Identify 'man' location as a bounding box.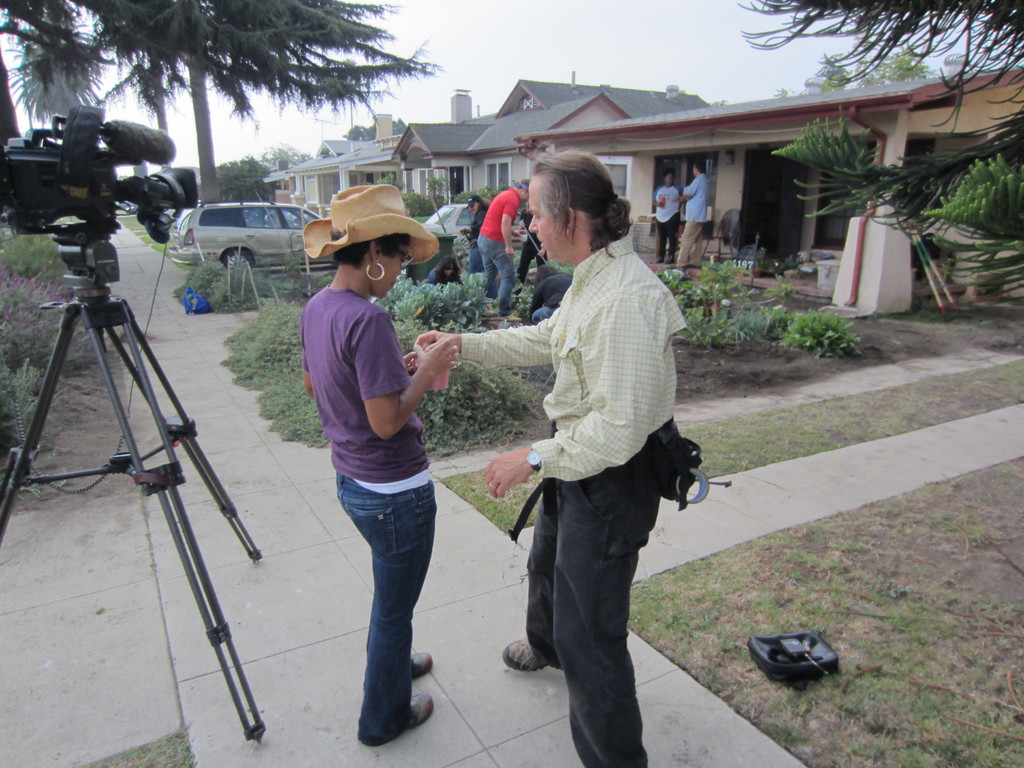
678, 161, 710, 266.
